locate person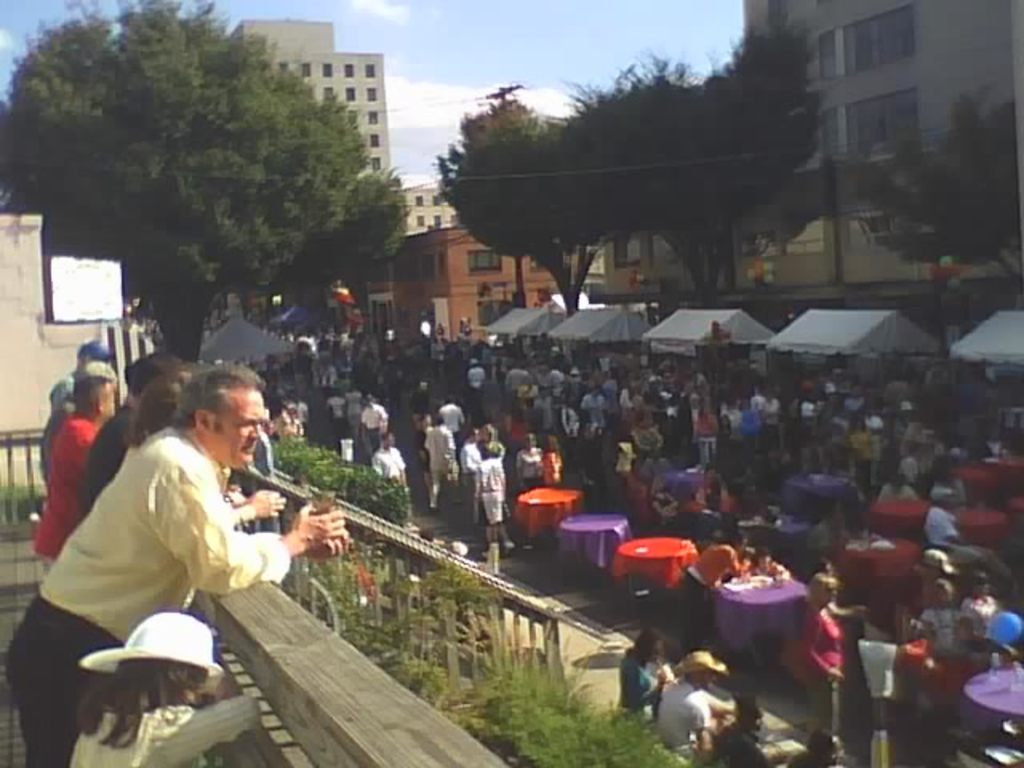
BBox(344, 386, 365, 430)
